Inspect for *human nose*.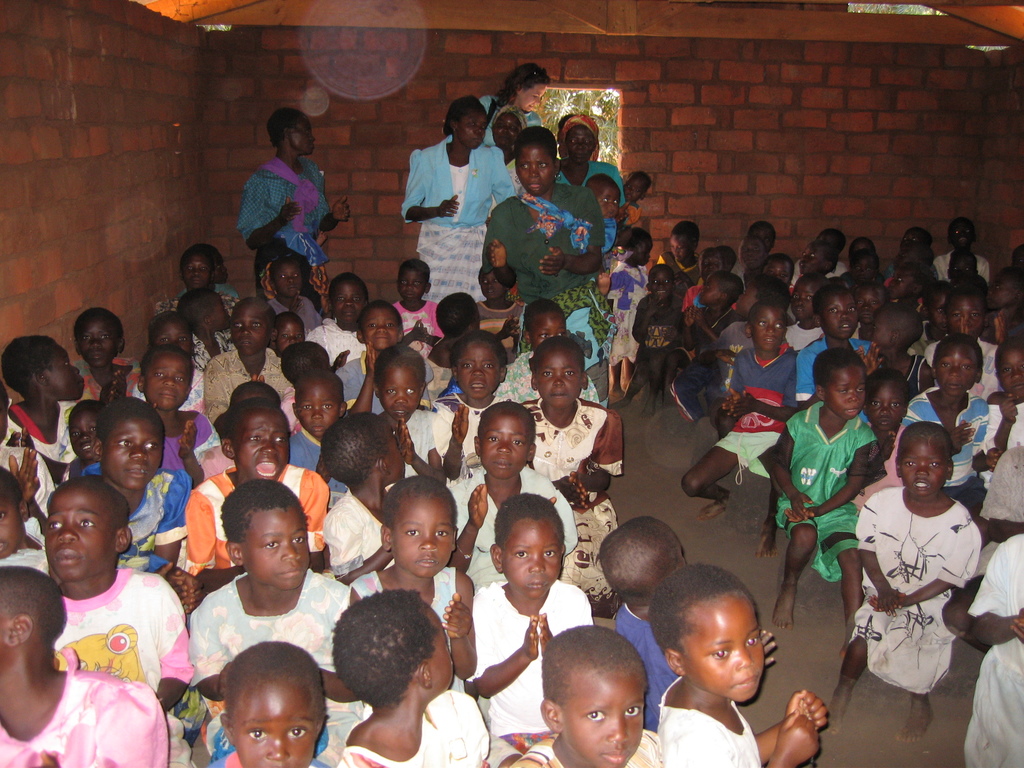
Inspection: [493, 442, 513, 452].
